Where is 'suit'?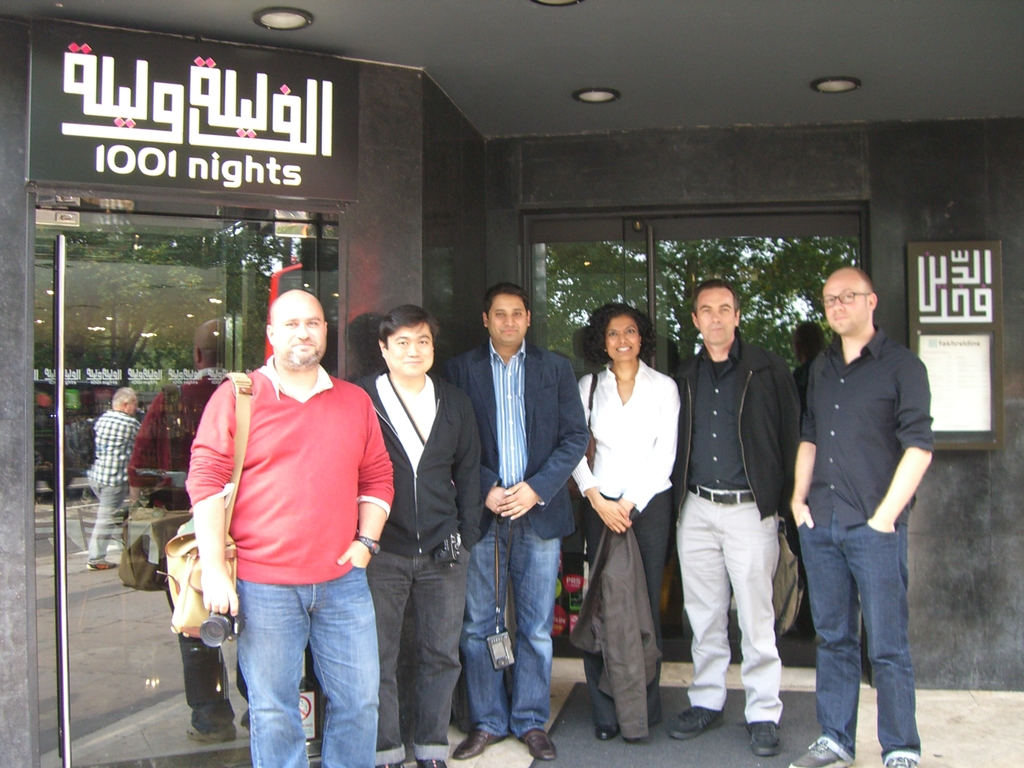
[442,339,591,538].
